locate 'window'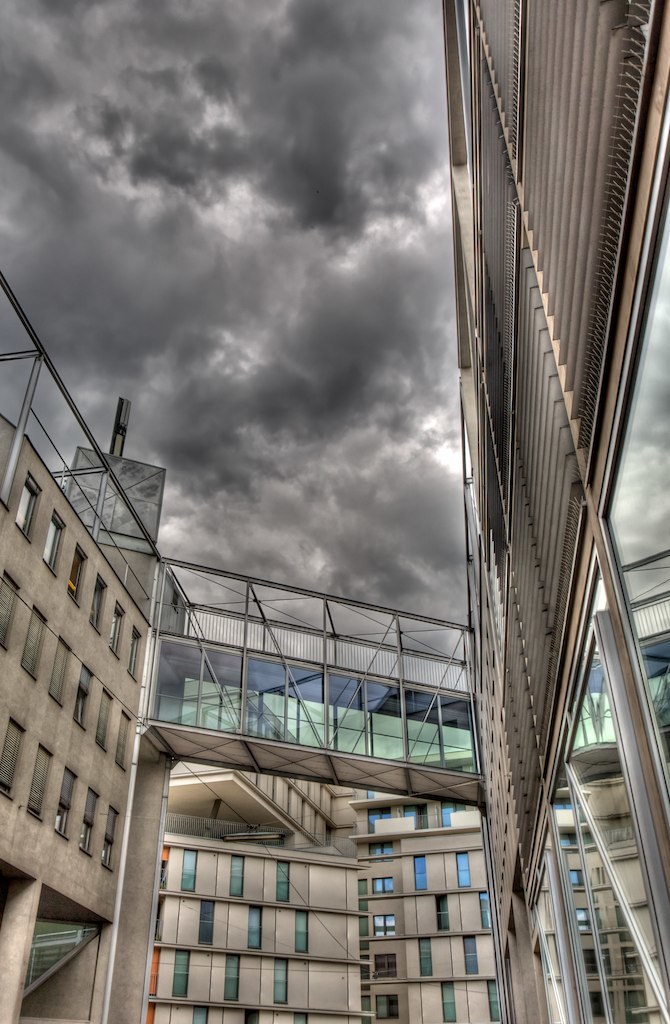
detection(90, 684, 113, 757)
